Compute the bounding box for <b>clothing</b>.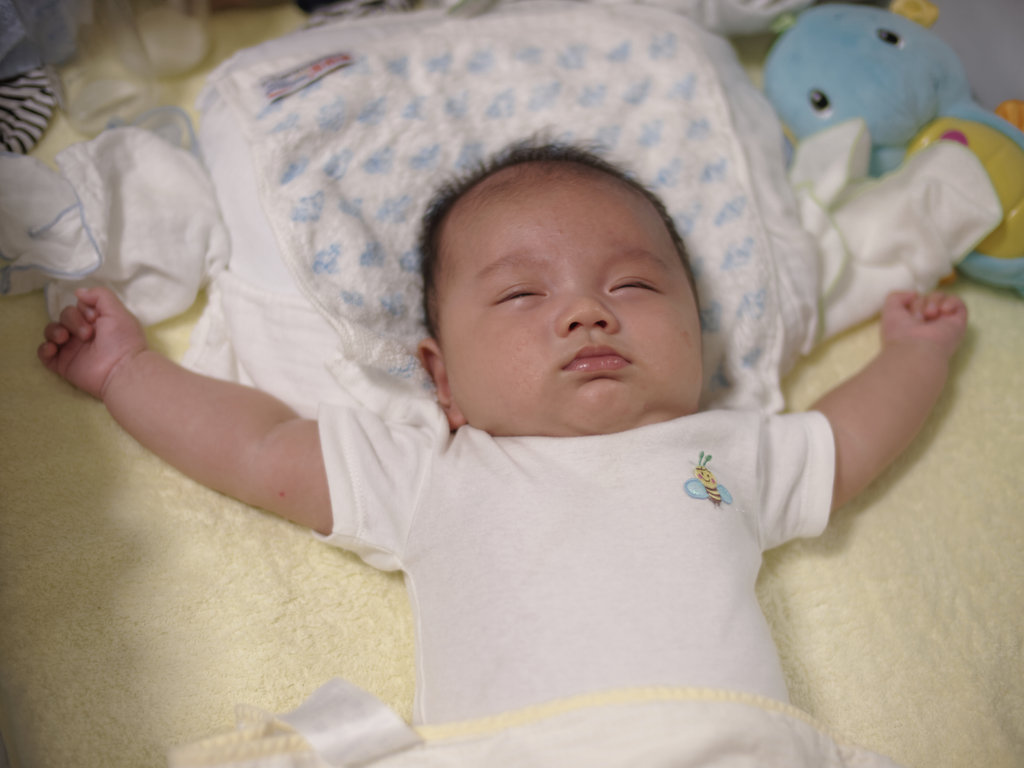
[x1=276, y1=364, x2=918, y2=723].
